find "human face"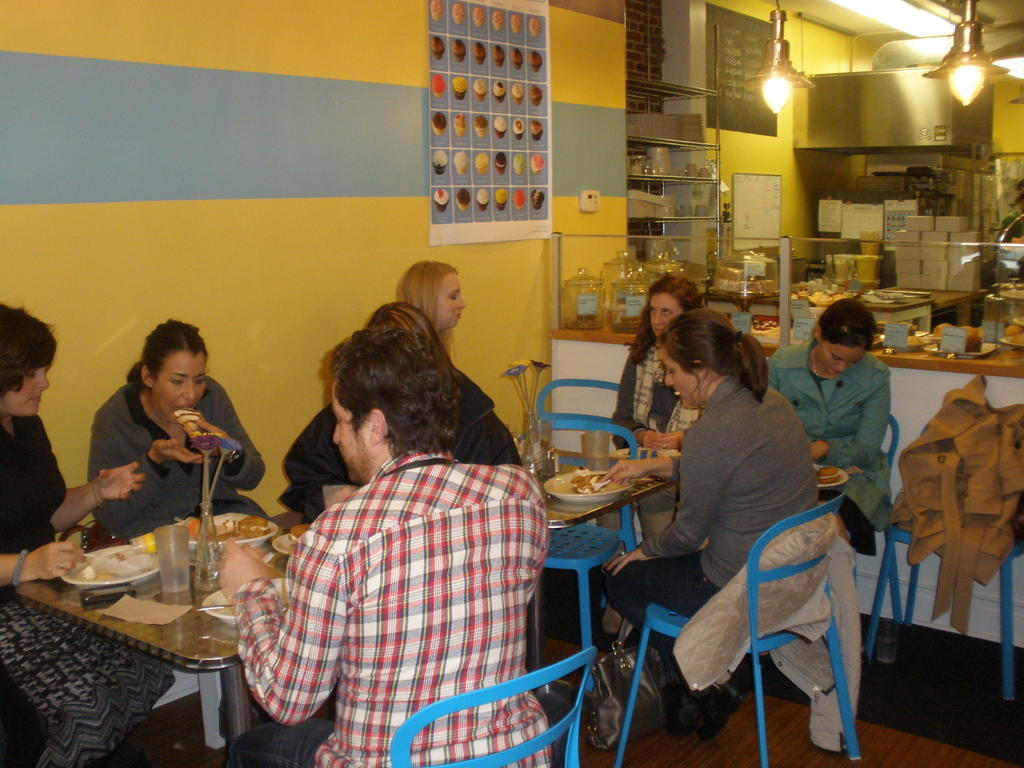
{"left": 154, "top": 348, "right": 207, "bottom": 422}
